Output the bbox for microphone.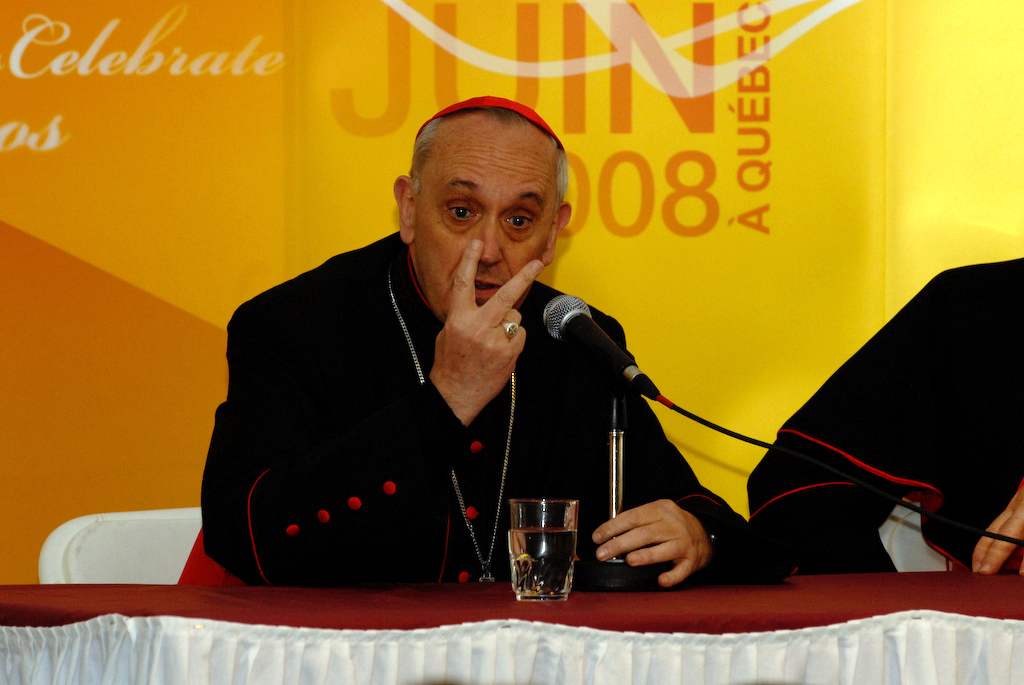
<bbox>536, 294, 662, 410</bbox>.
